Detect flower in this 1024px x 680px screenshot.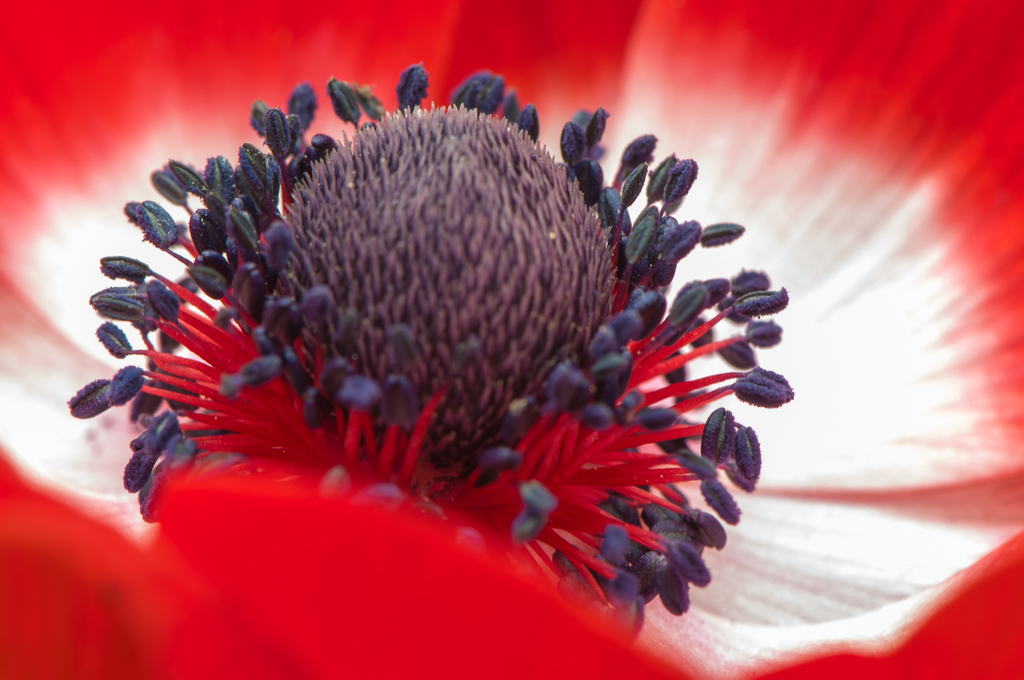
Detection: bbox=(0, 7, 1023, 679).
